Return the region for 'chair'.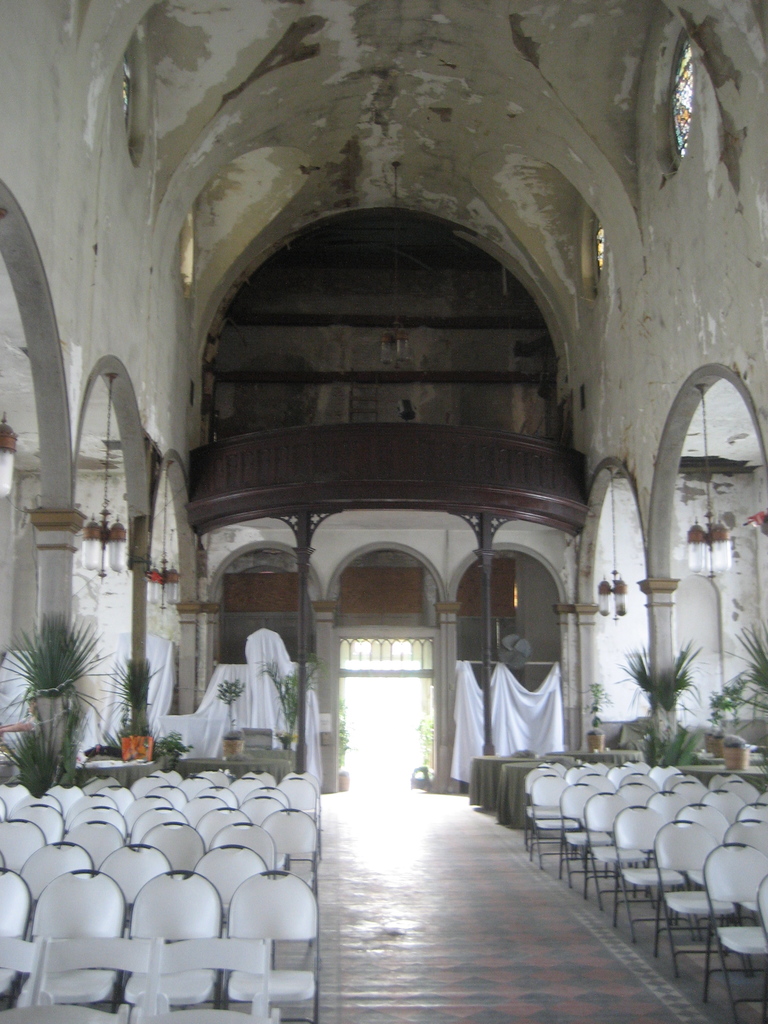
Rect(226, 875, 326, 1006).
